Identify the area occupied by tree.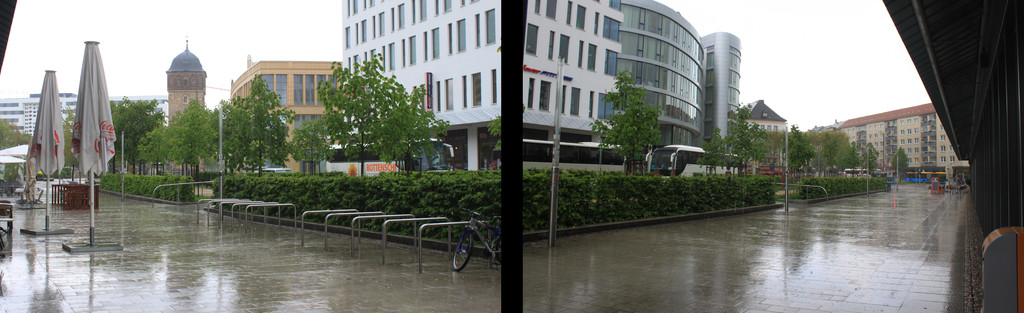
Area: l=589, t=68, r=657, b=178.
